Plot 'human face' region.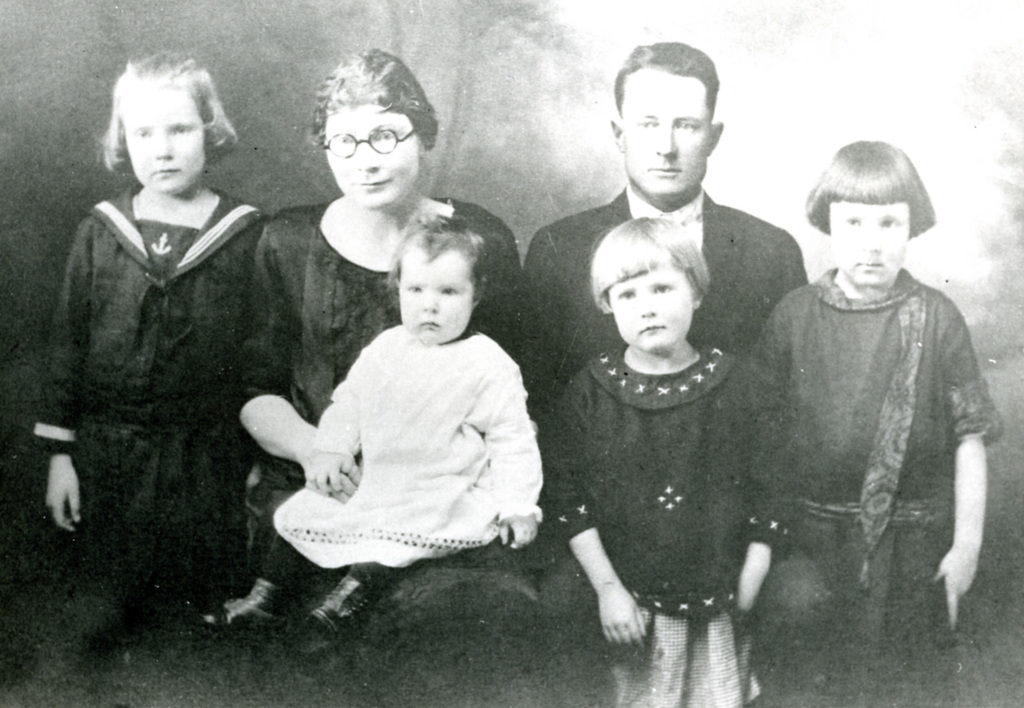
Plotted at locate(118, 89, 208, 194).
